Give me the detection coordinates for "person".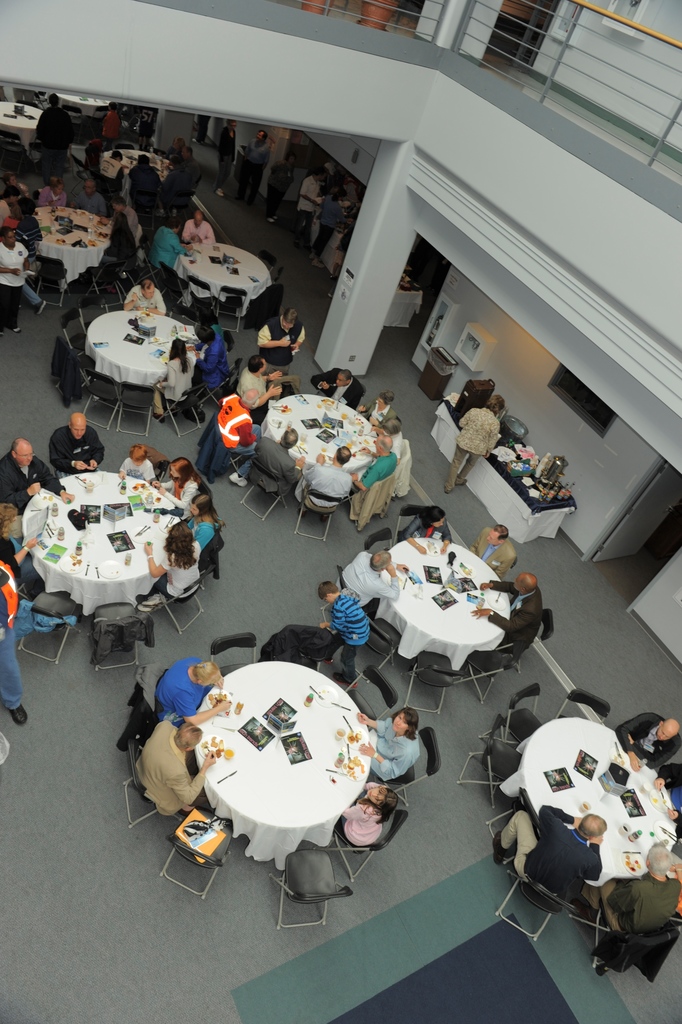
<box>249,303,326,394</box>.
